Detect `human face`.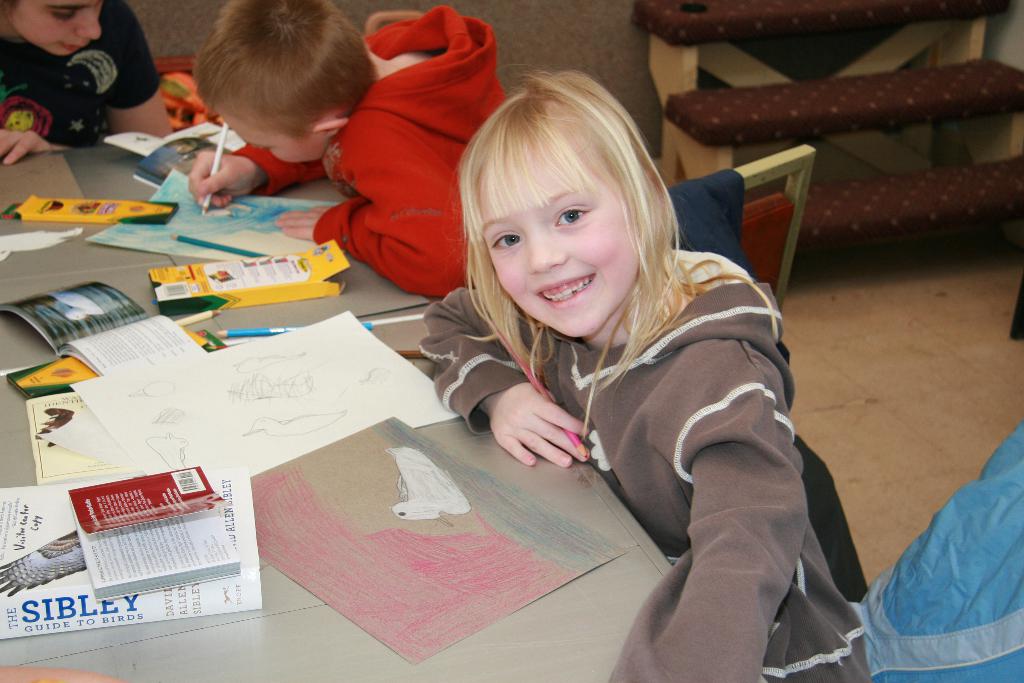
Detected at region(6, 0, 103, 58).
